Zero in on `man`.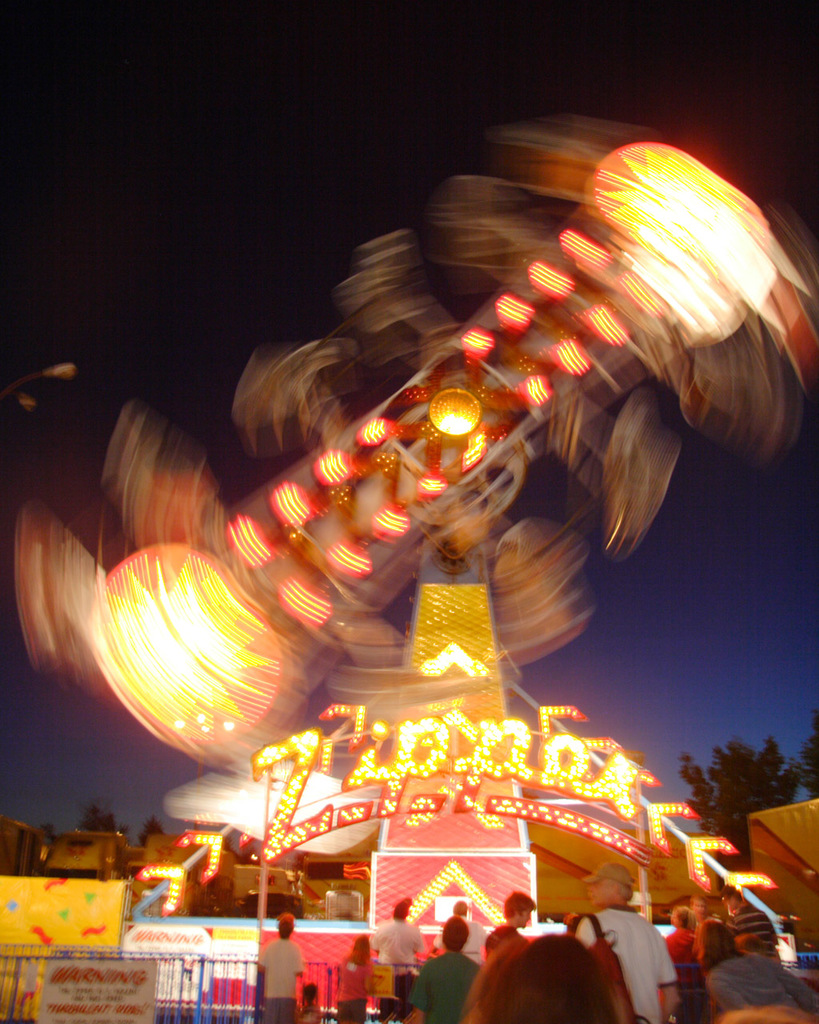
Zeroed in: <bbox>373, 896, 424, 963</bbox>.
